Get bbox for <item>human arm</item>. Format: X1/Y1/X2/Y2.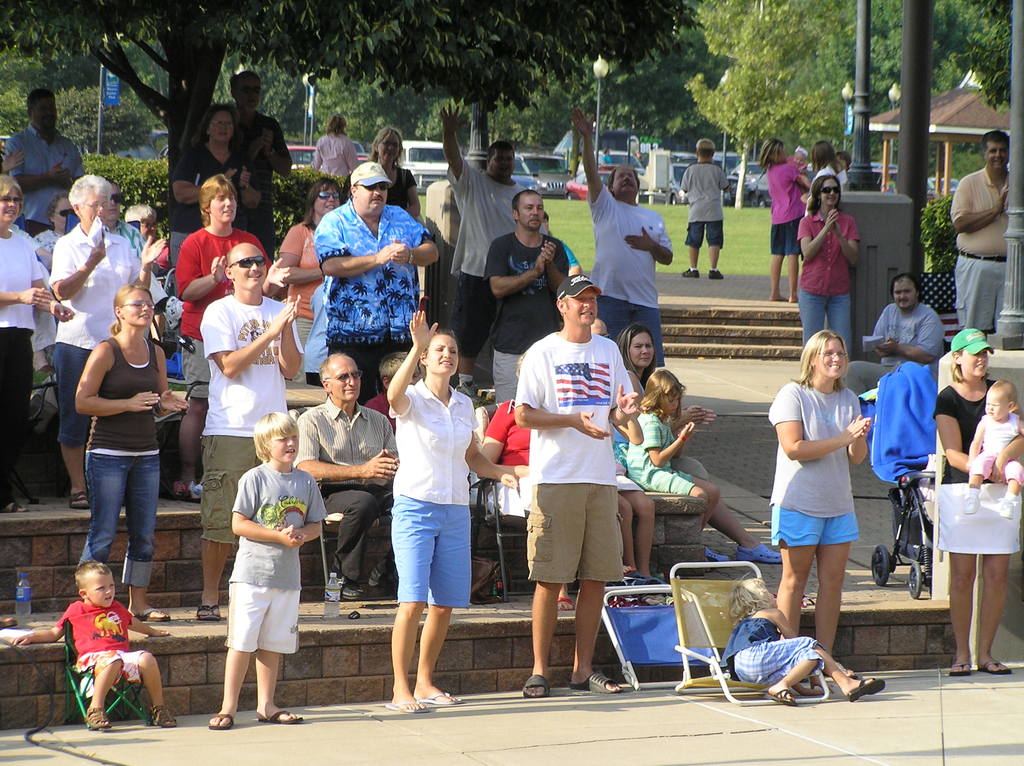
280/296/304/383.
